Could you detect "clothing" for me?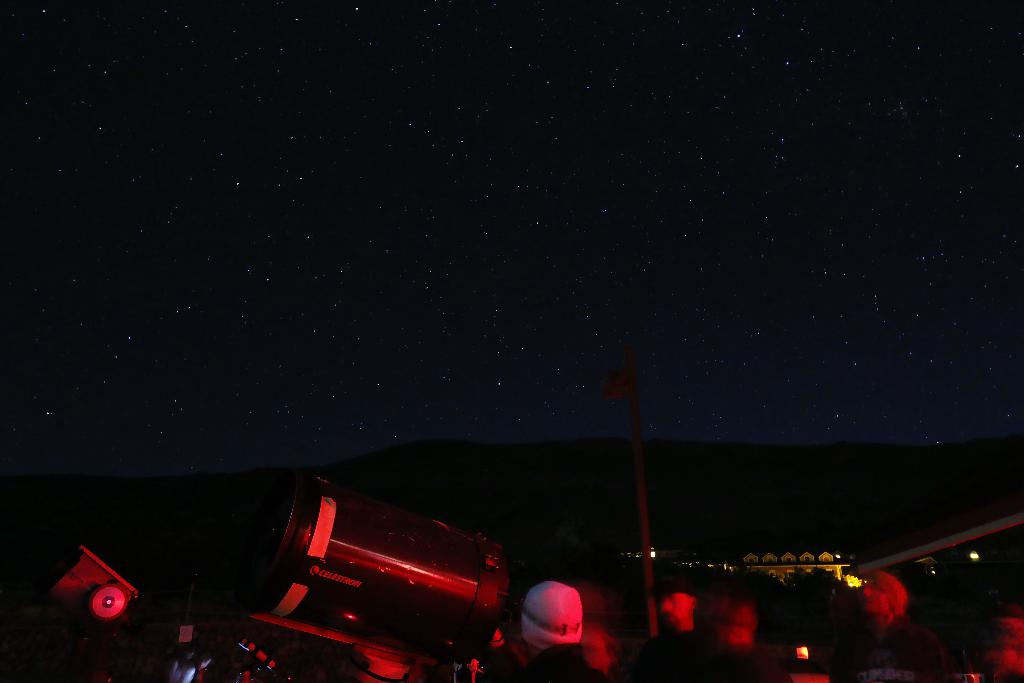
Detection result: crop(519, 641, 604, 682).
